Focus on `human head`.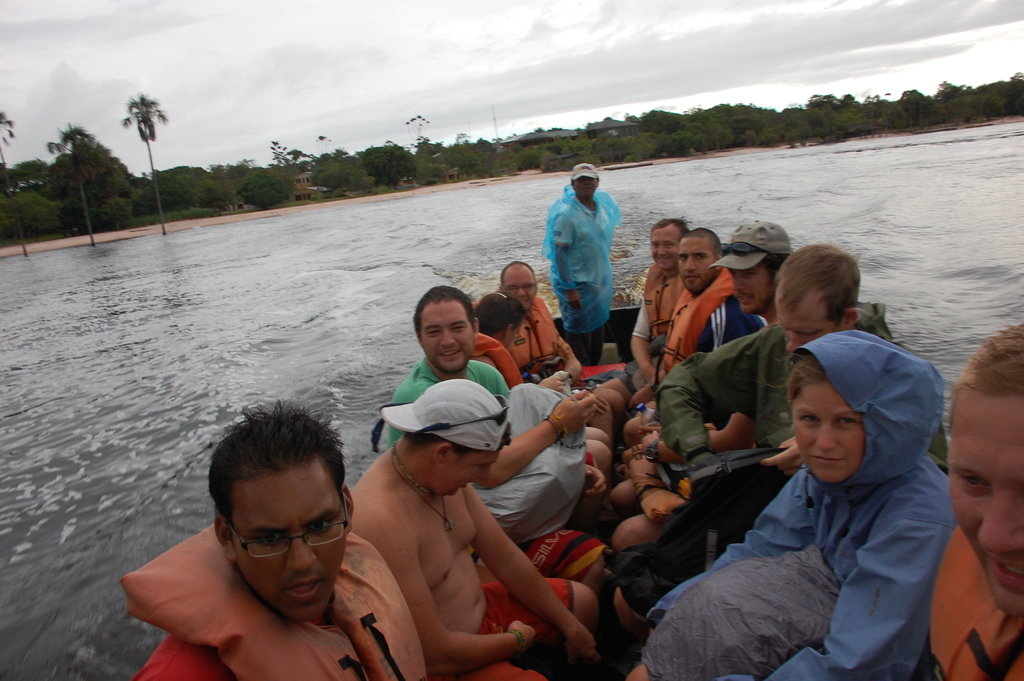
Focused at x1=675, y1=229, x2=723, y2=295.
